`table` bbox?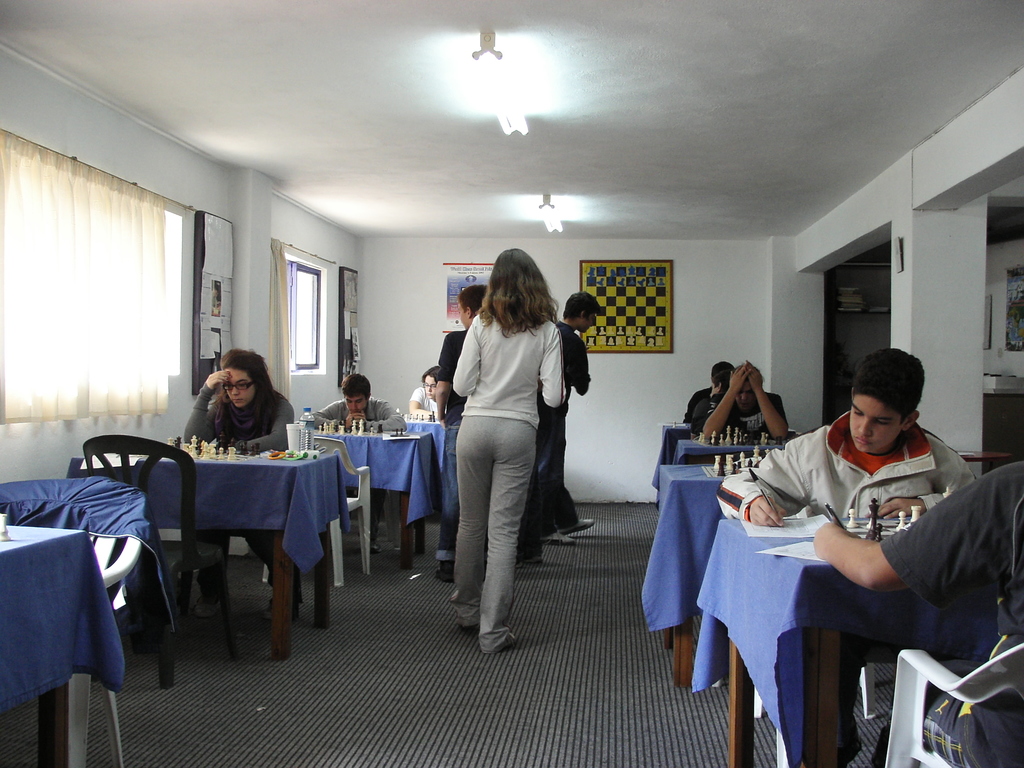
detection(303, 430, 448, 570)
